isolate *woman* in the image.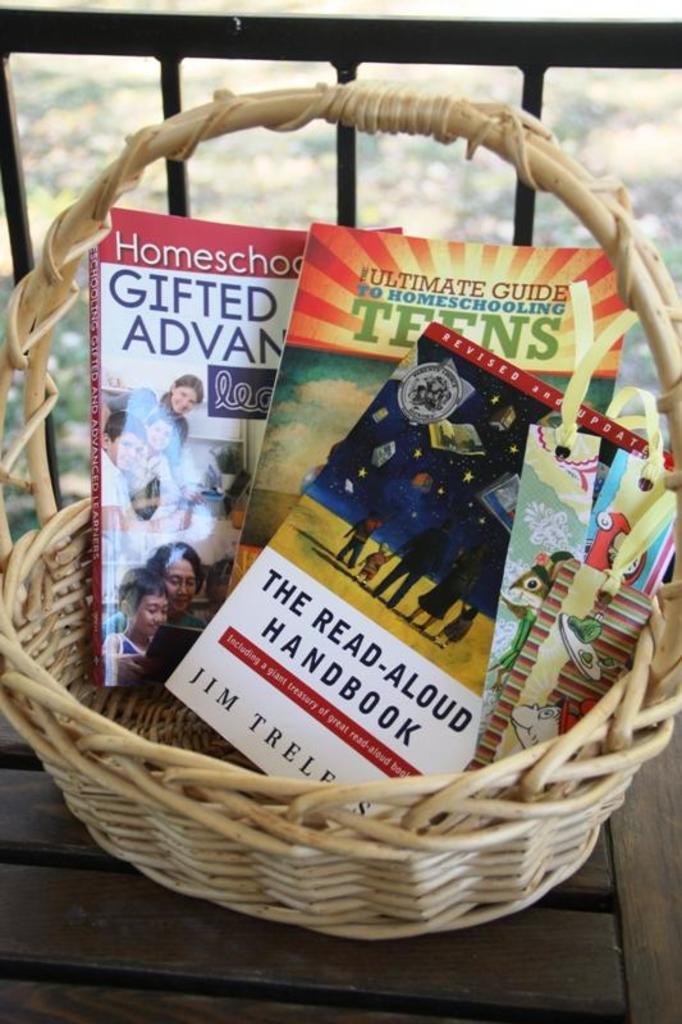
Isolated region: {"x1": 91, "y1": 545, "x2": 219, "y2": 690}.
